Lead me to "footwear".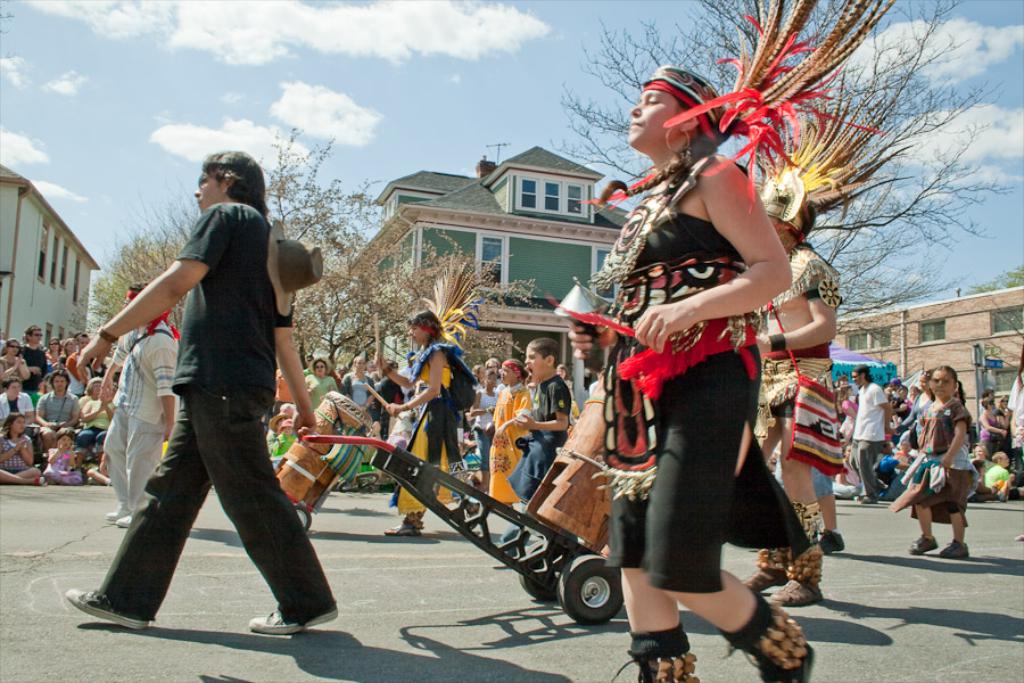
Lead to (241,600,339,633).
